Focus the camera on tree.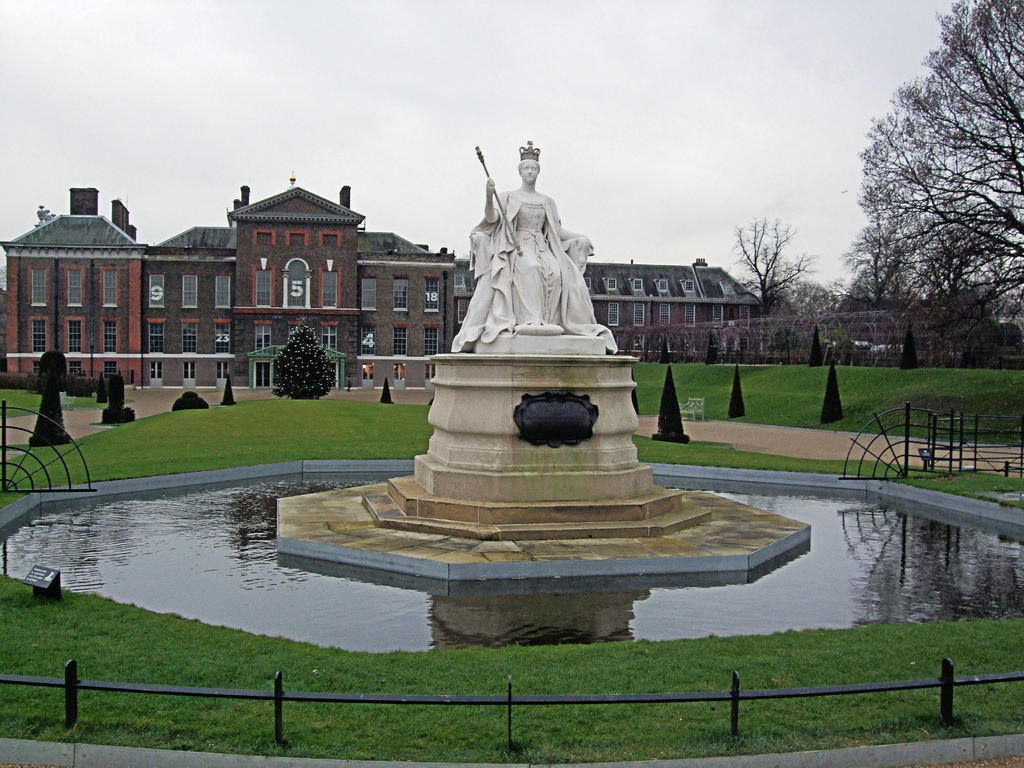
Focus region: select_region(820, 363, 845, 429).
